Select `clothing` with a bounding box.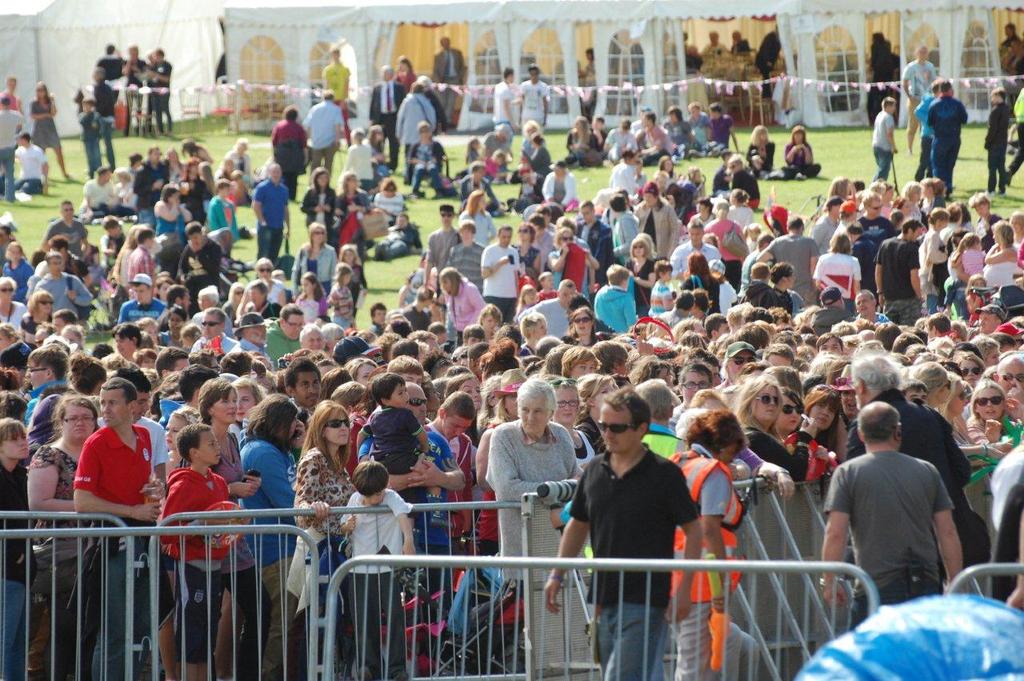
box(366, 75, 406, 137).
